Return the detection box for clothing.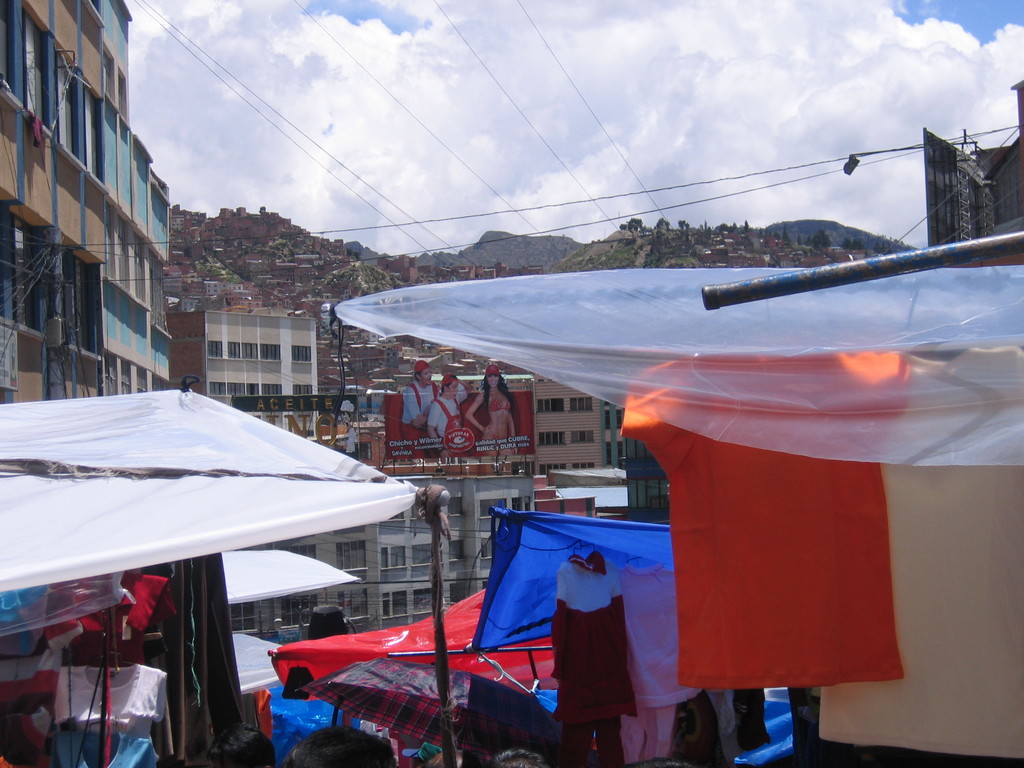
[550,552,636,765].
